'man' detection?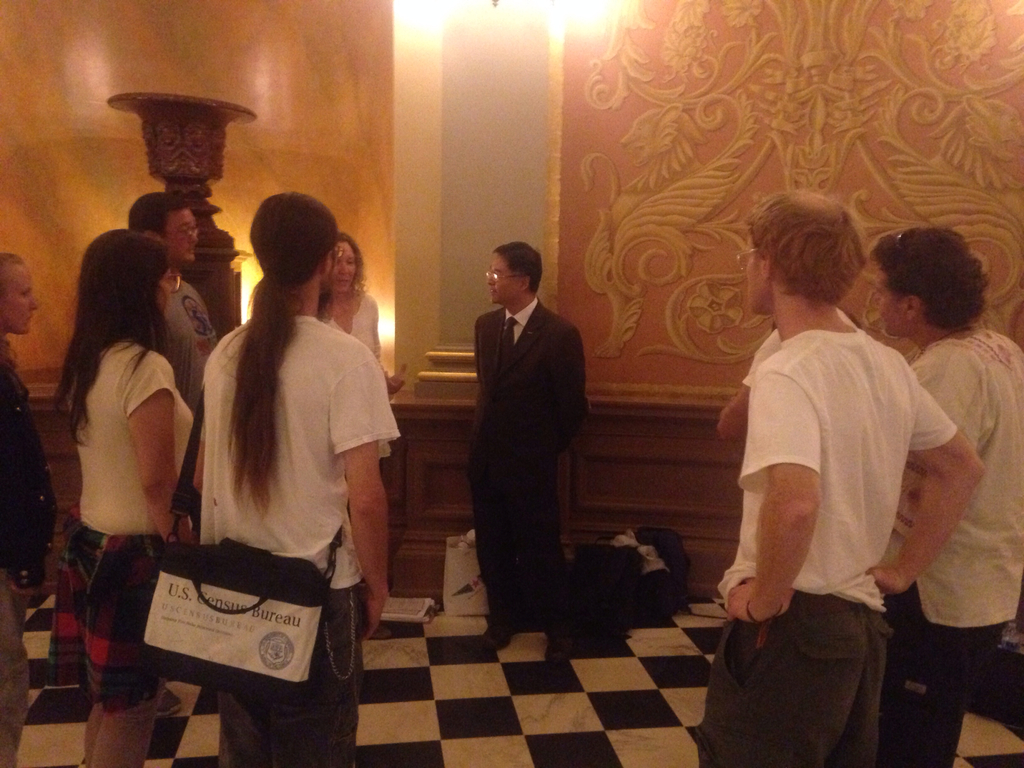
bbox=[127, 193, 225, 410]
